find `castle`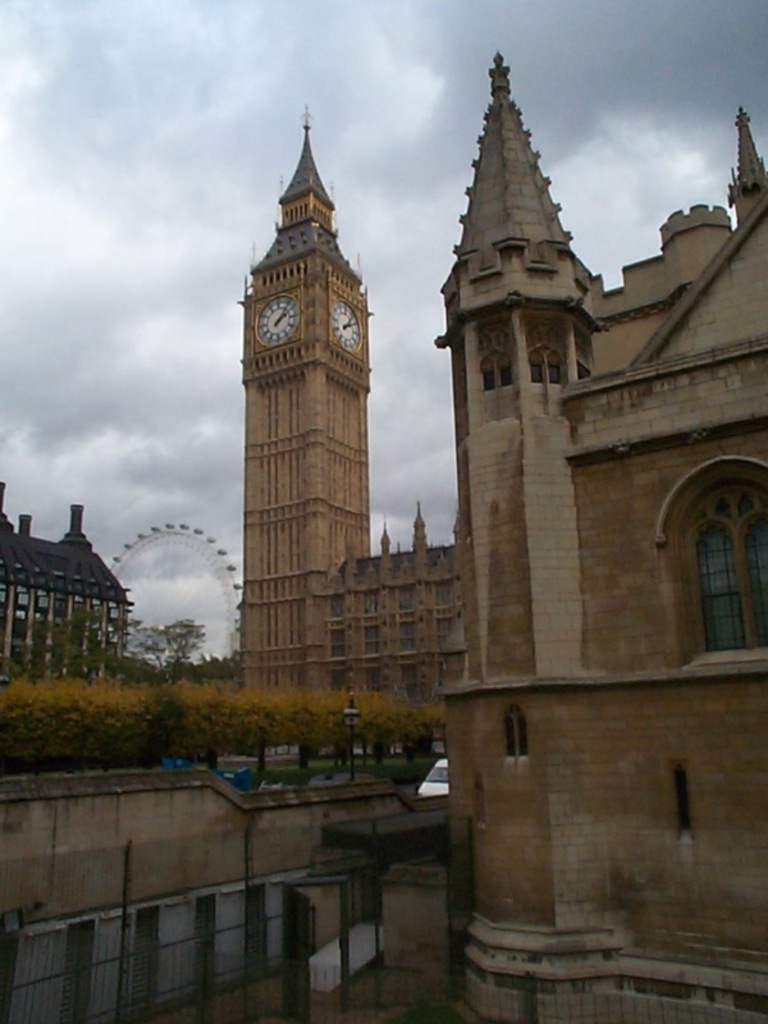
(left=438, top=37, right=767, bottom=1023)
